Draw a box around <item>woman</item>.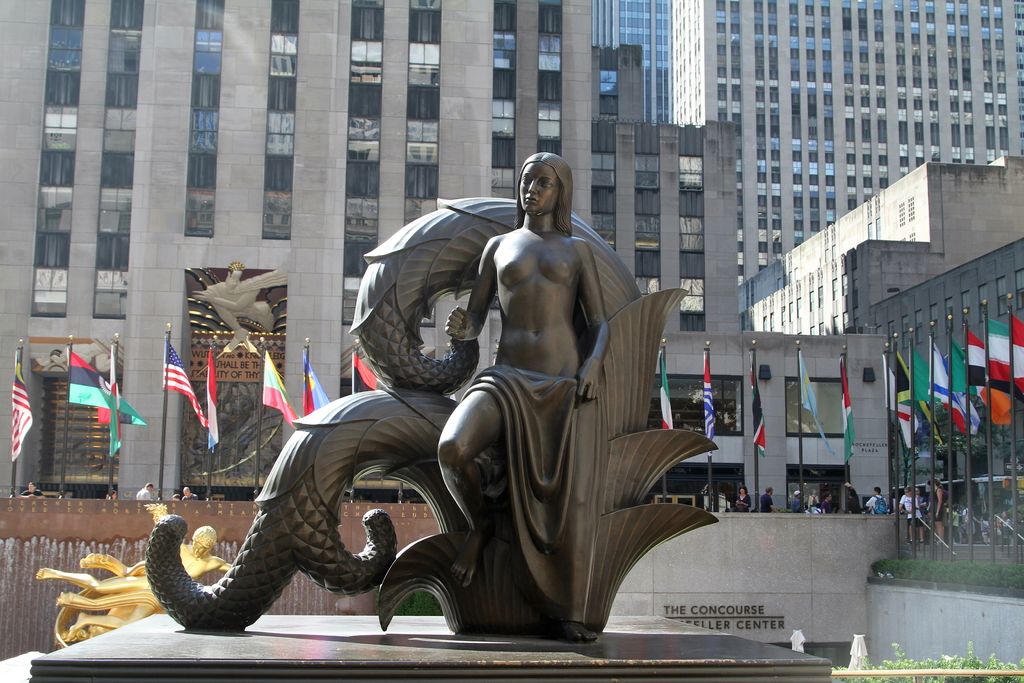
crop(437, 152, 612, 644).
